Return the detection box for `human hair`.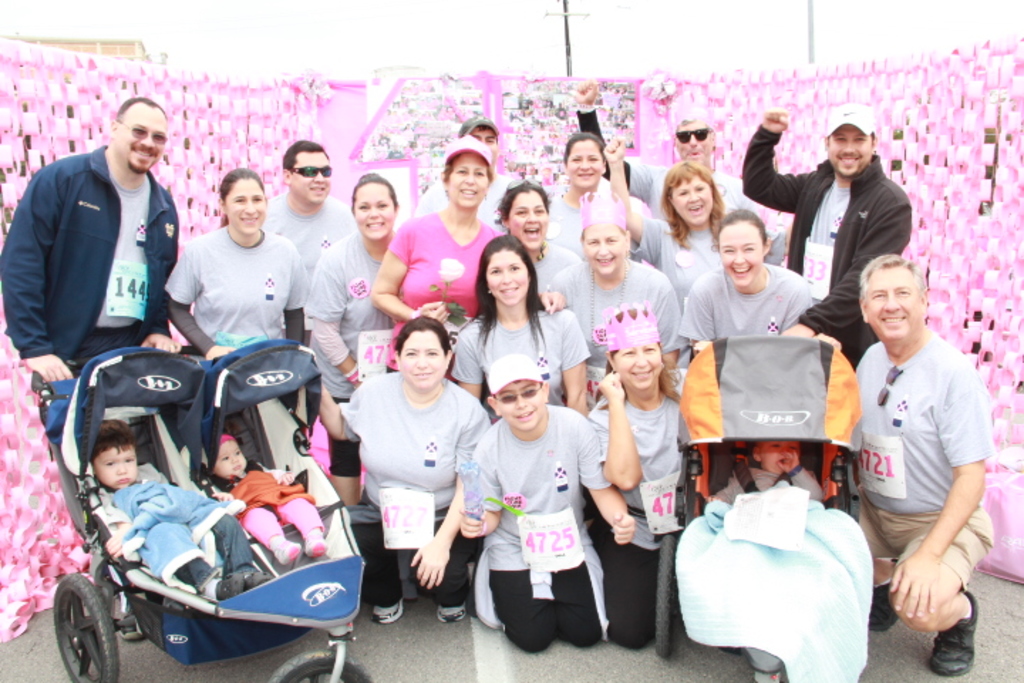
(left=657, top=158, right=725, bottom=249).
